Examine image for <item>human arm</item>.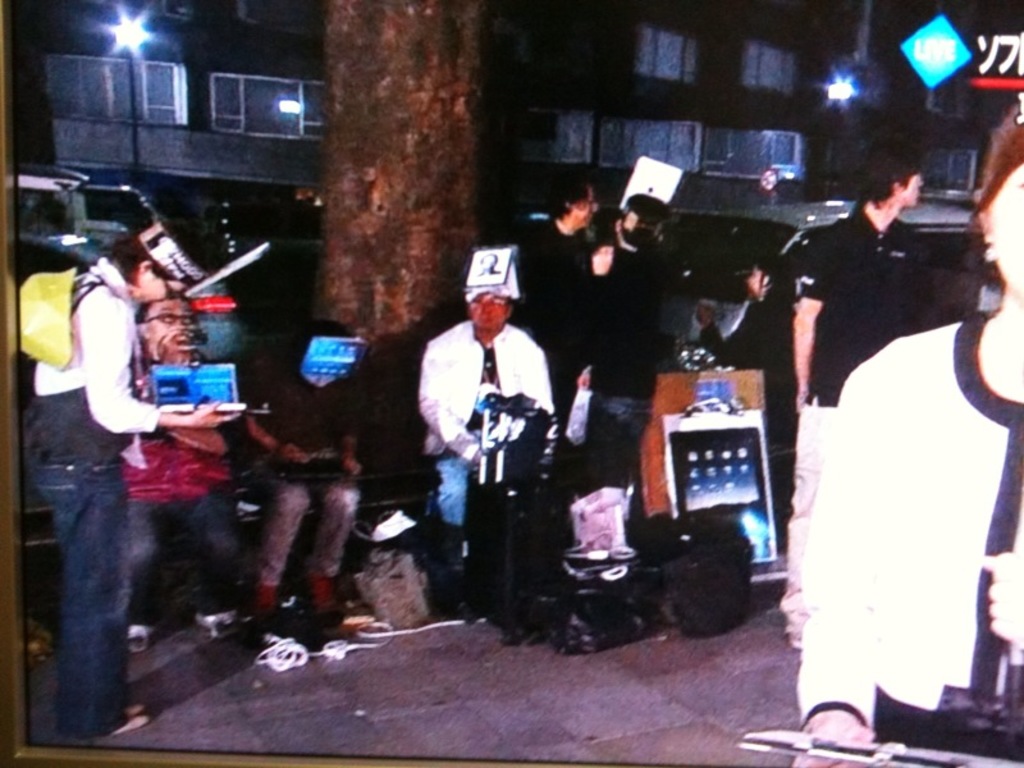
Examination result: pyautogui.locateOnScreen(531, 221, 612, 280).
